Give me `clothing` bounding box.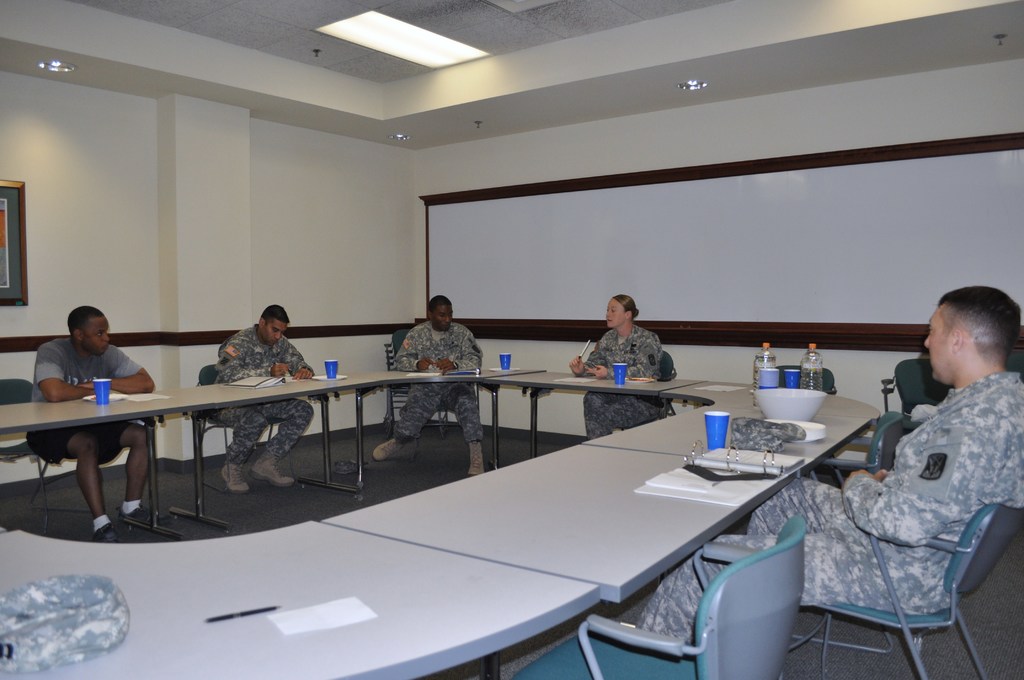
<box>394,315,485,385</box>.
